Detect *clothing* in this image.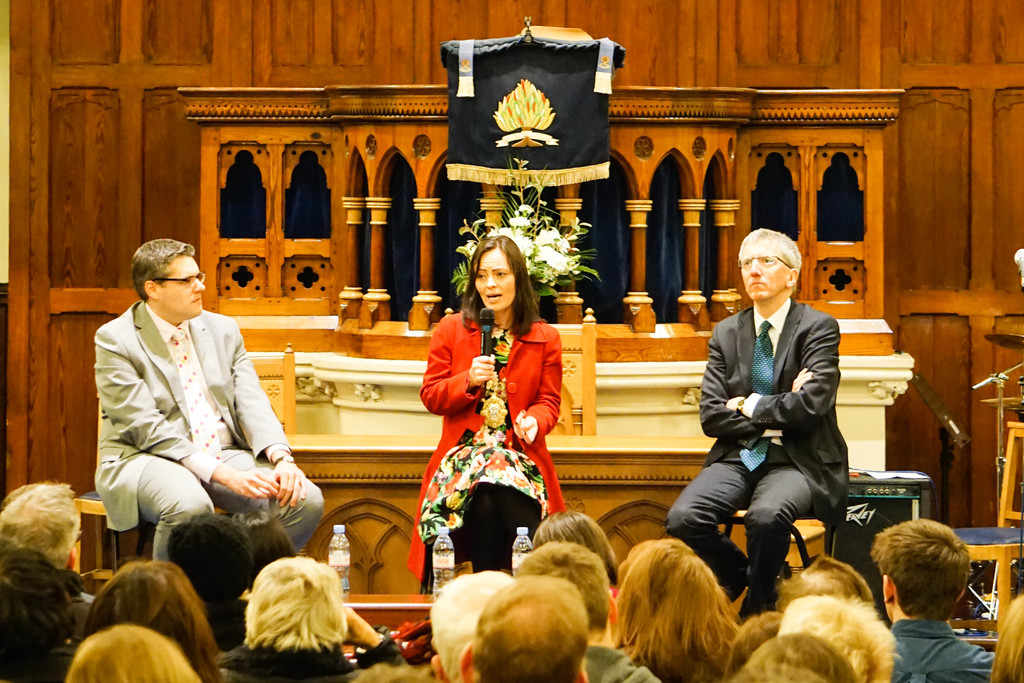
Detection: 216,640,407,682.
